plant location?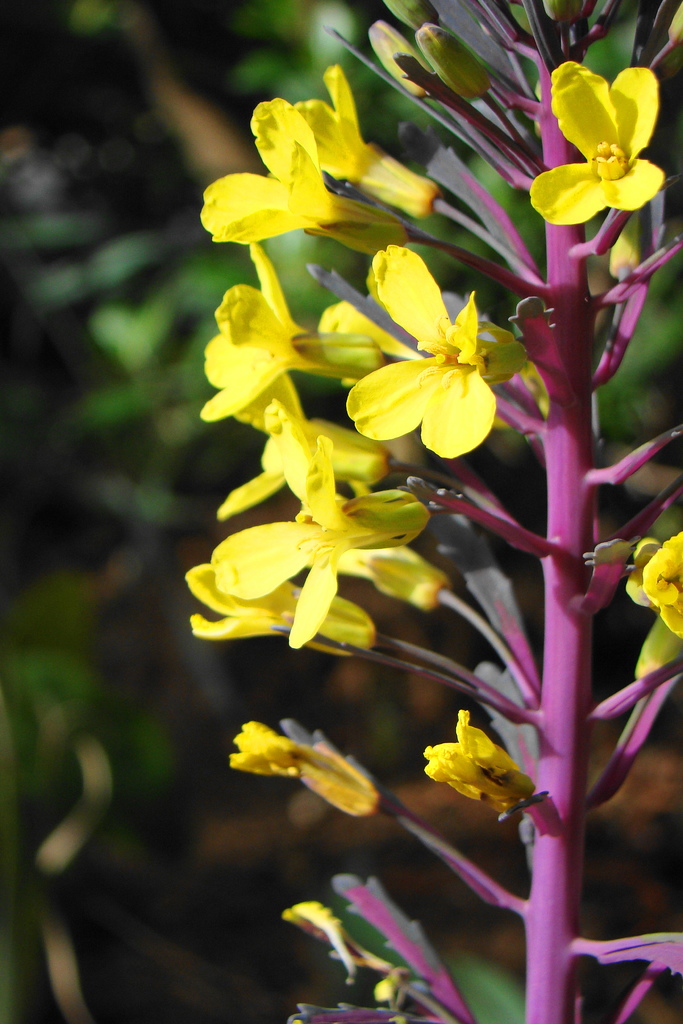
<region>176, 0, 682, 1023</region>
